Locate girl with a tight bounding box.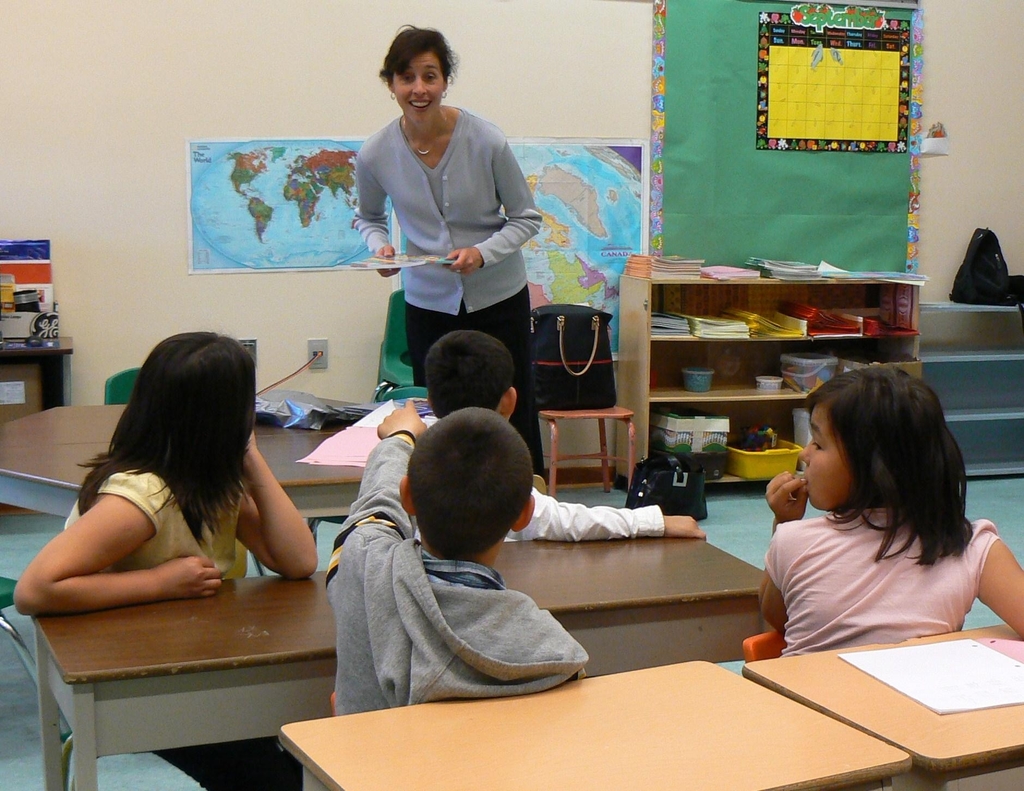
x1=751 y1=368 x2=1023 y2=658.
